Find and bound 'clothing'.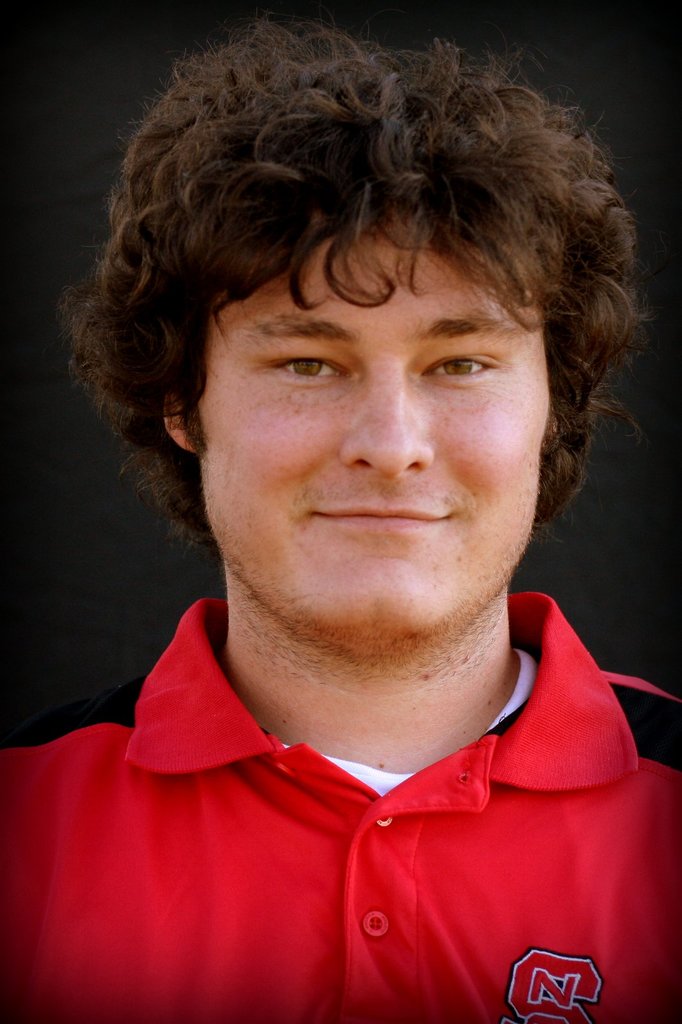
Bound: Rect(17, 606, 531, 976).
